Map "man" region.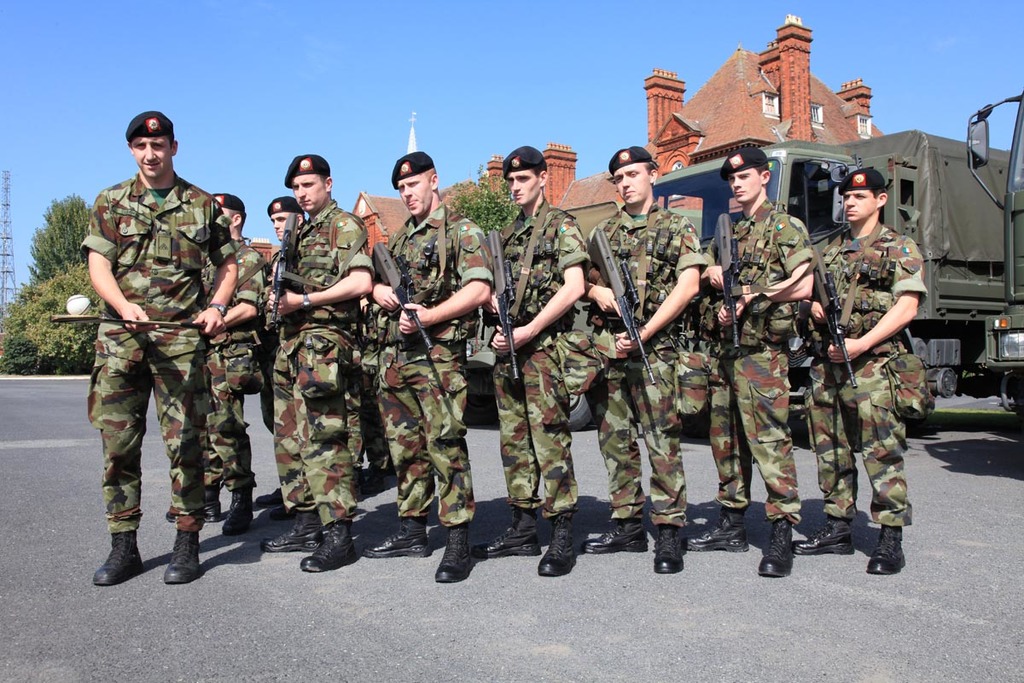
Mapped to 269:151:375:573.
